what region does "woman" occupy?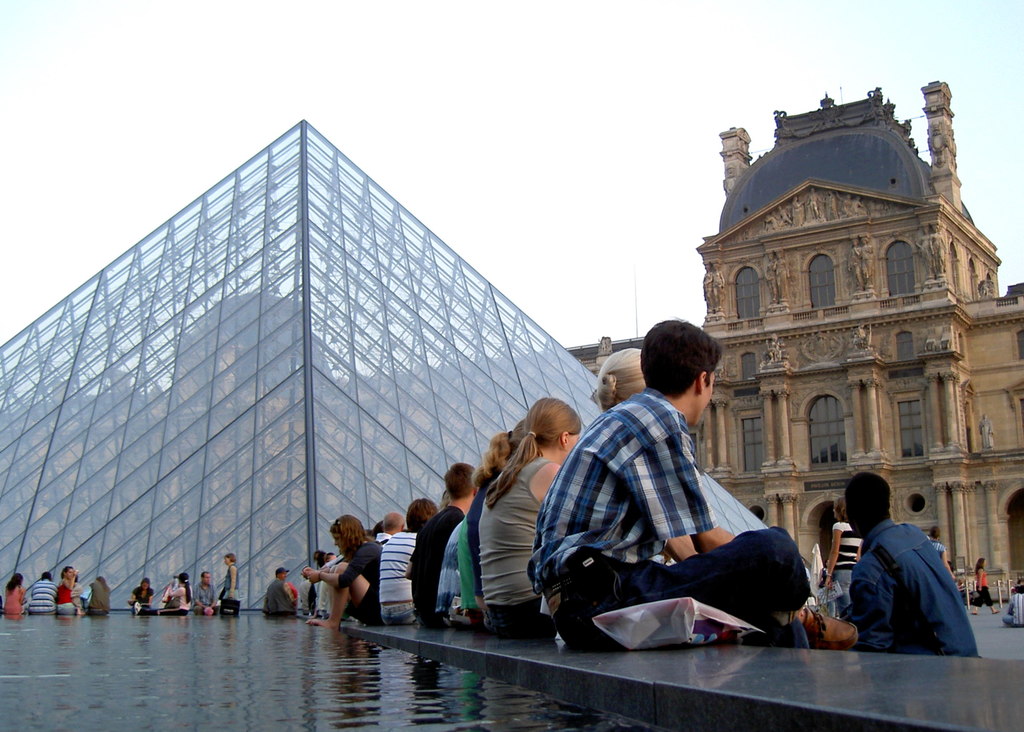
(90, 575, 112, 613).
